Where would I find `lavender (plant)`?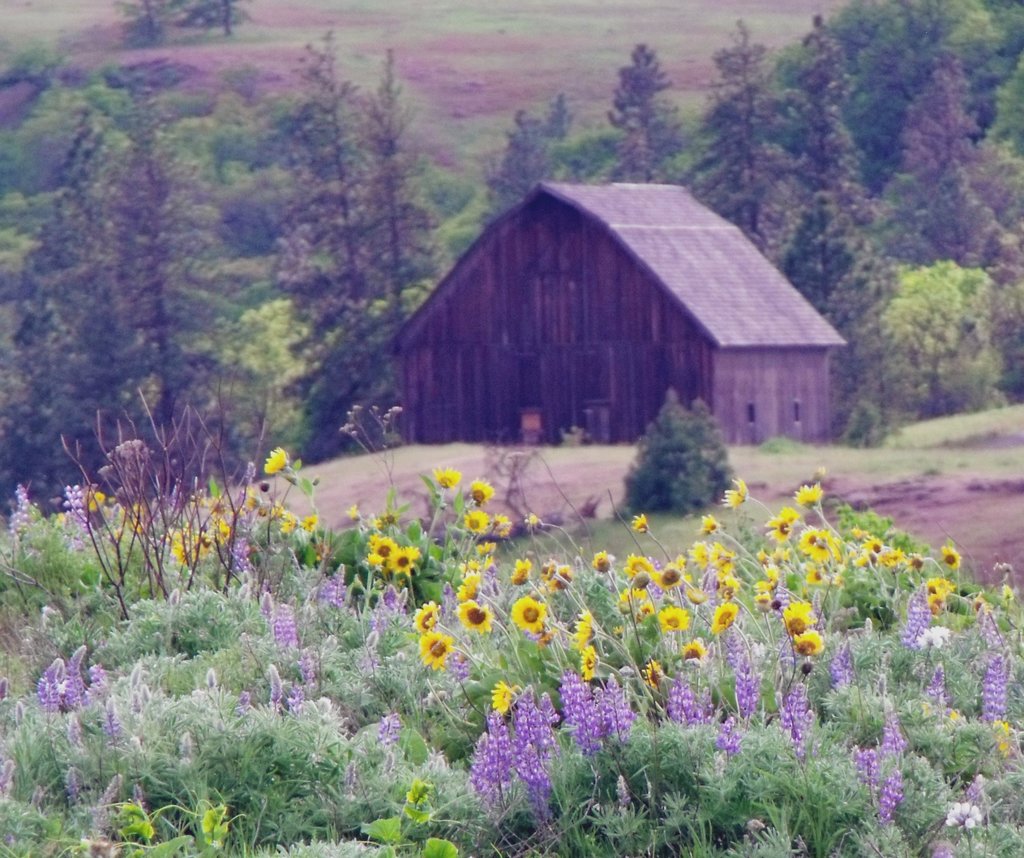
At BBox(271, 659, 287, 704).
